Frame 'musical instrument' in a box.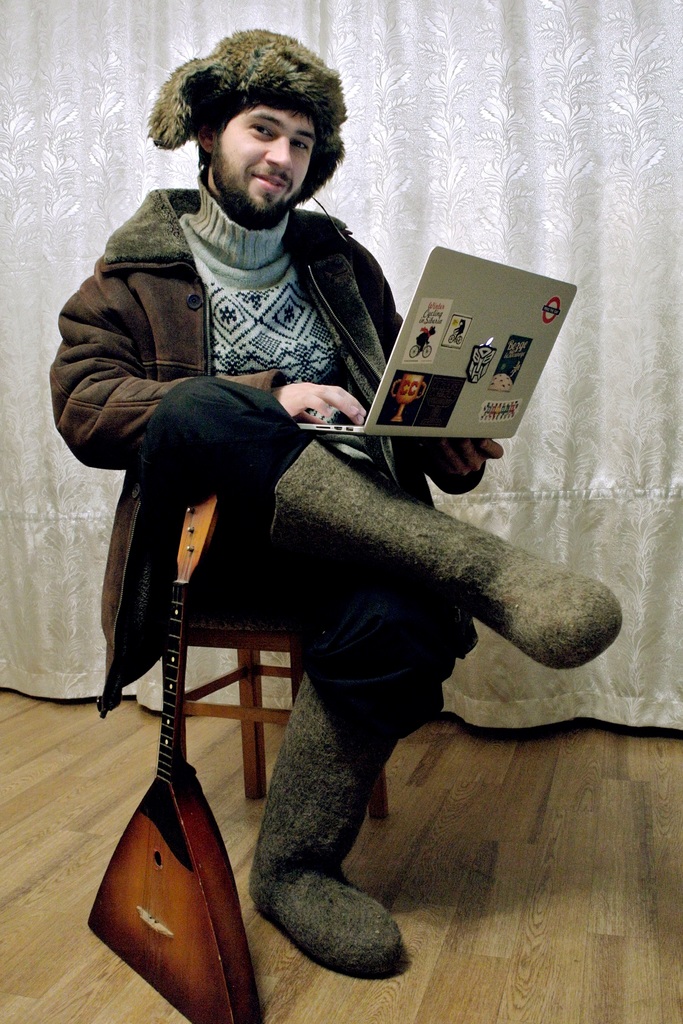
l=82, t=487, r=268, b=972.
